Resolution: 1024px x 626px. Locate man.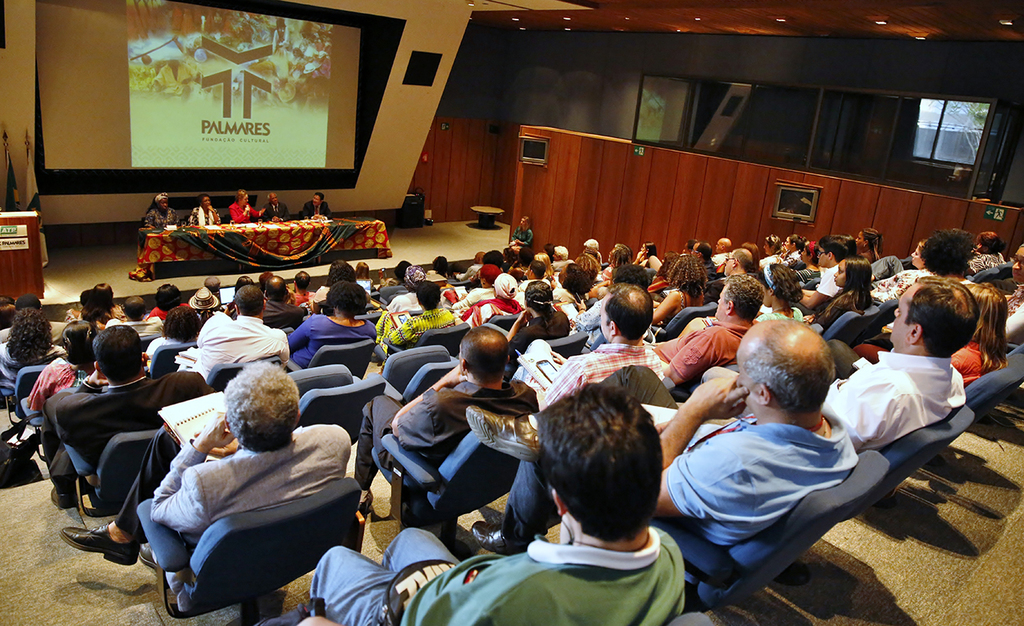
x1=227 y1=275 x2=306 y2=325.
